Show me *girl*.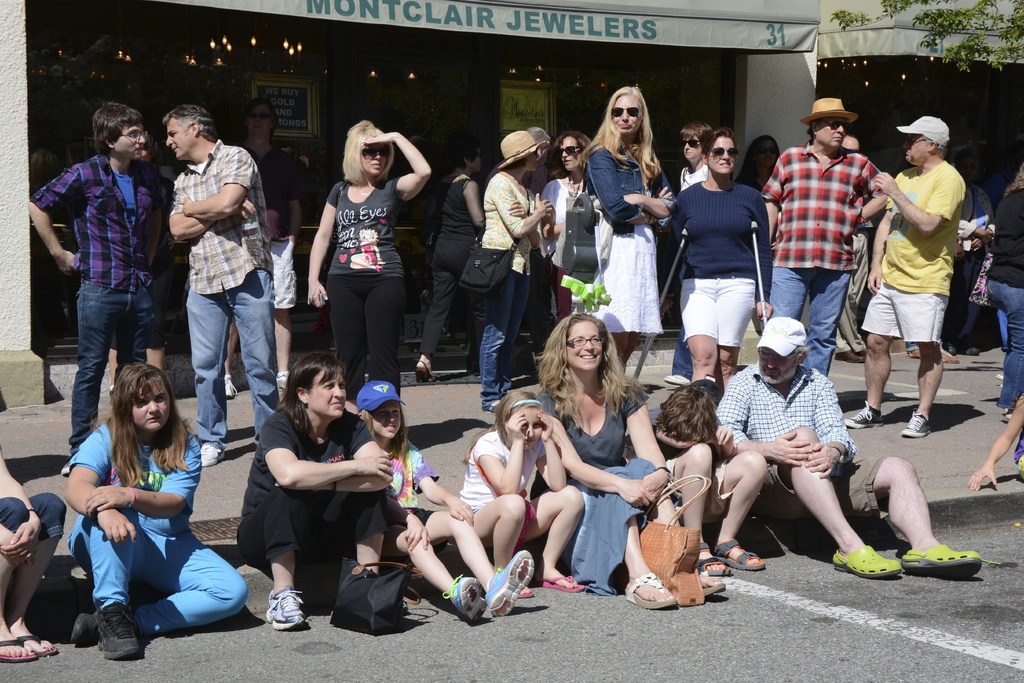
*girl* is here: pyautogui.locateOnScreen(536, 135, 591, 319).
